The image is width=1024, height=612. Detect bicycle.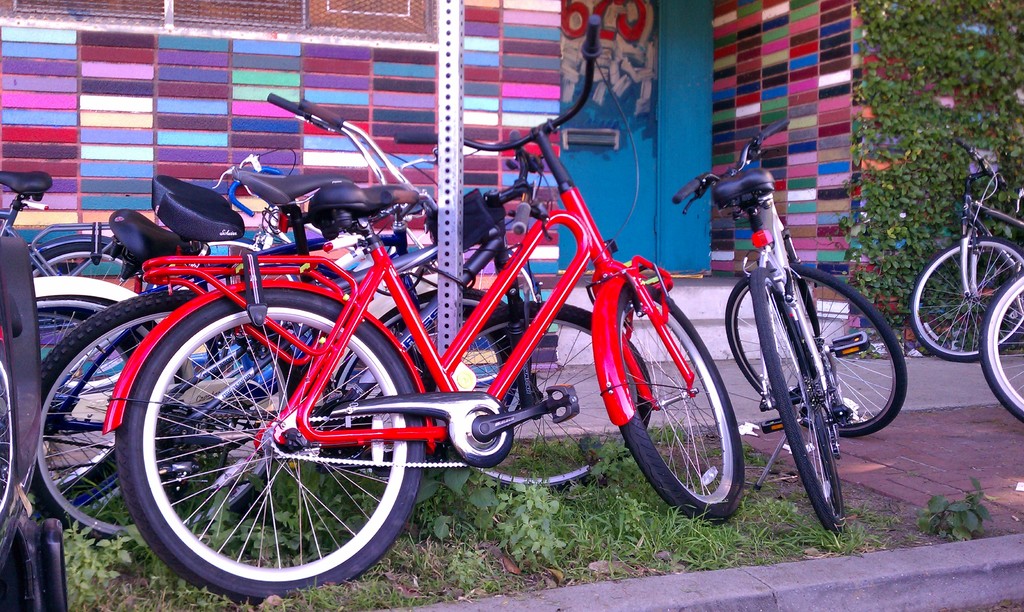
Detection: bbox(978, 265, 1023, 428).
